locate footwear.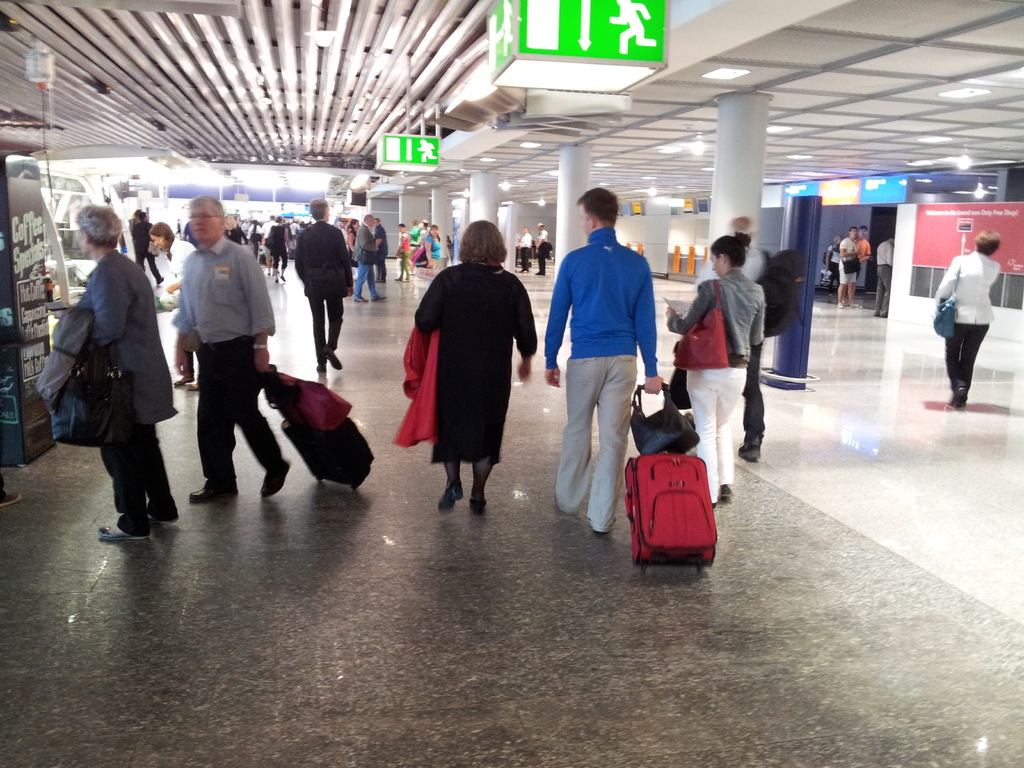
Bounding box: [x1=954, y1=387, x2=964, y2=408].
